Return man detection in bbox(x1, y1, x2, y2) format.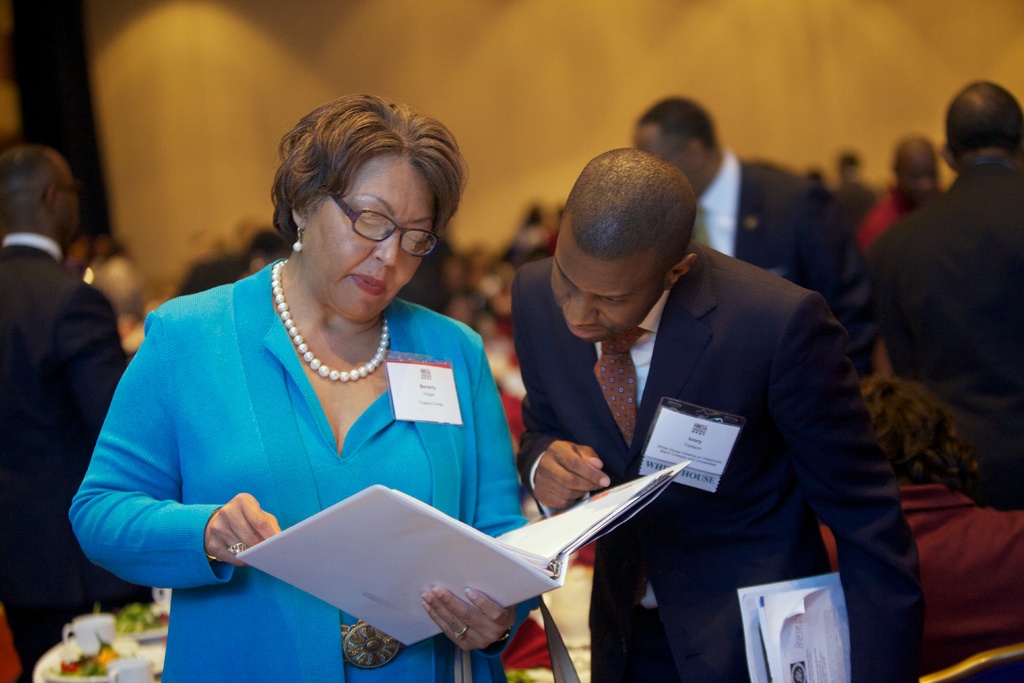
bbox(855, 73, 1023, 509).
